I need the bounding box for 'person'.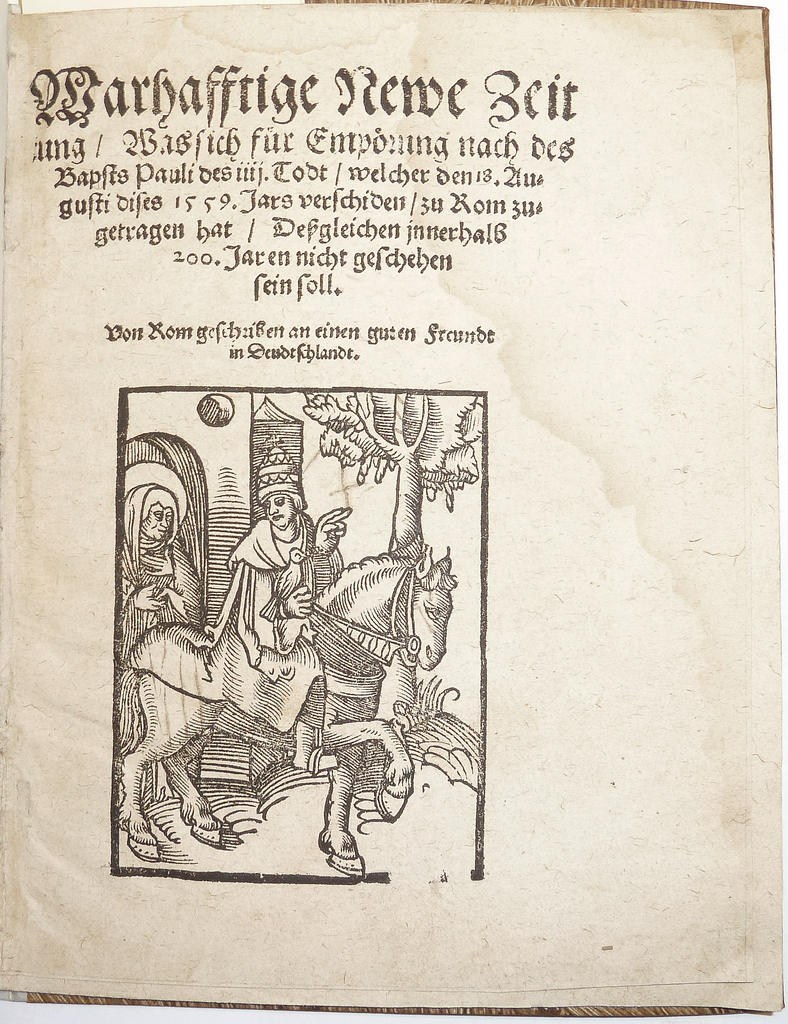
Here it is: crop(235, 484, 334, 677).
